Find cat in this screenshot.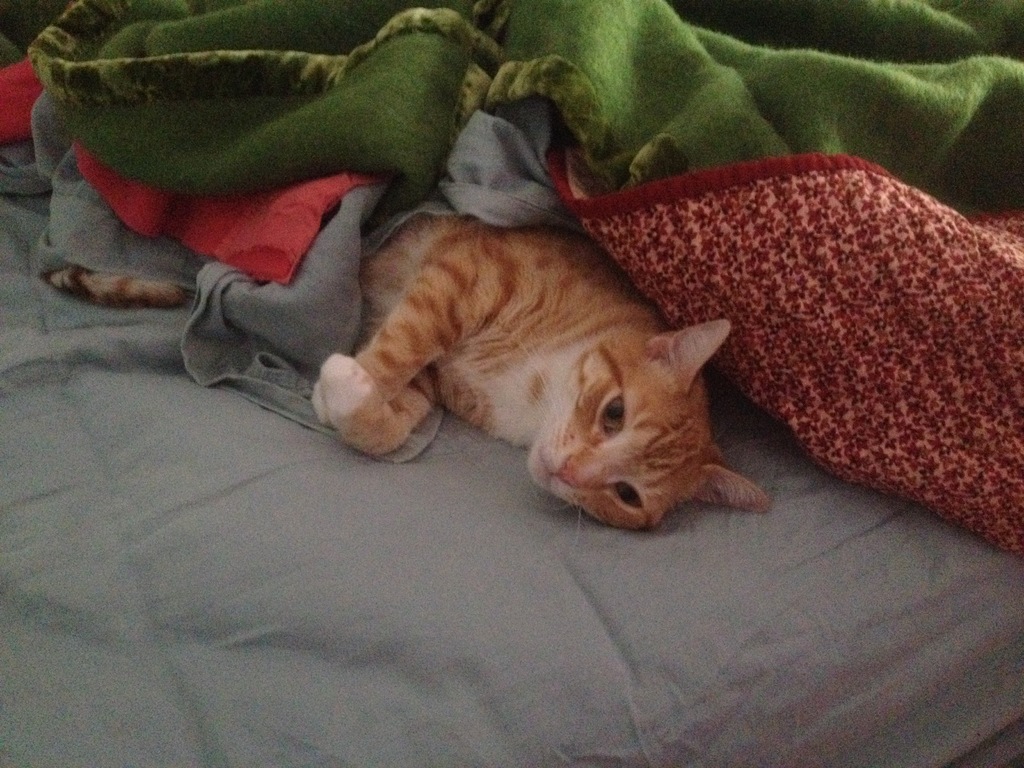
The bounding box for cat is 46, 214, 776, 562.
